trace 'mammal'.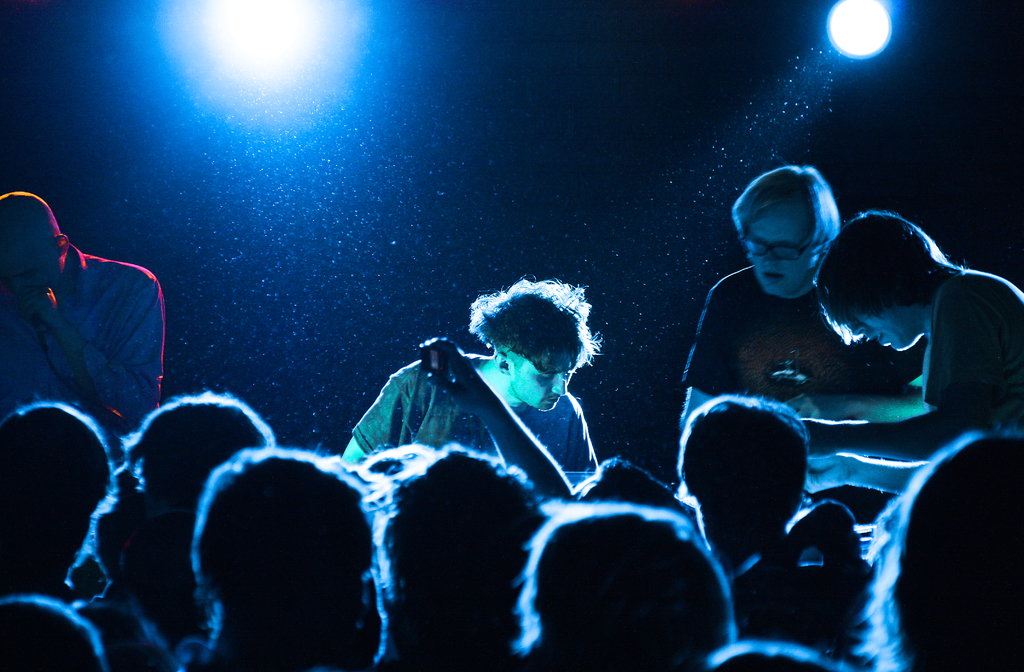
Traced to BBox(4, 394, 118, 584).
